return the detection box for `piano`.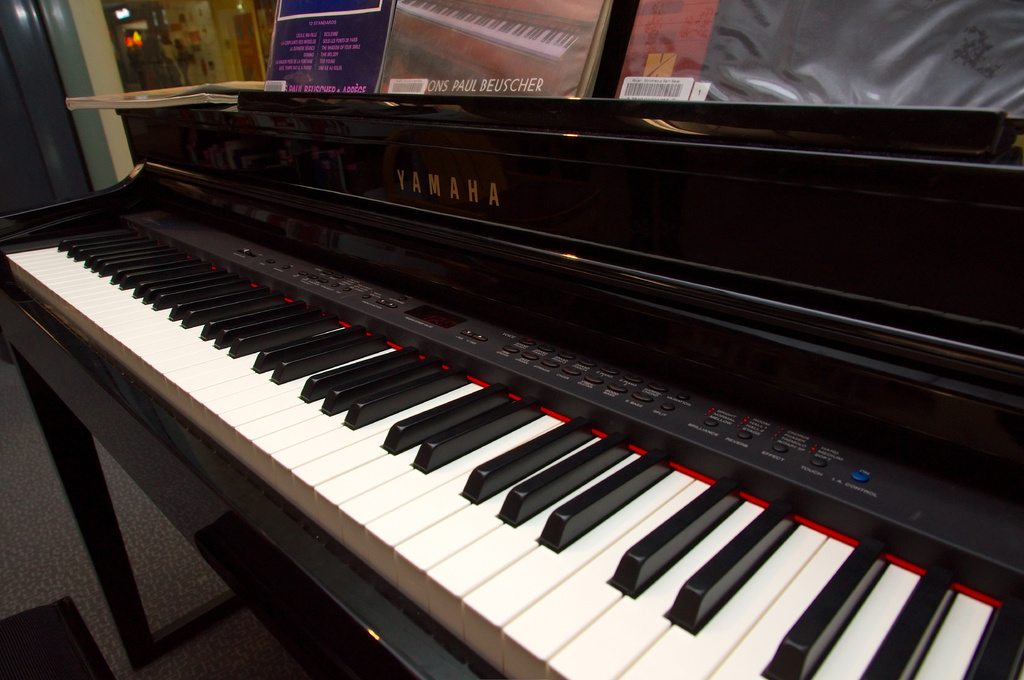
region(10, 34, 1016, 679).
